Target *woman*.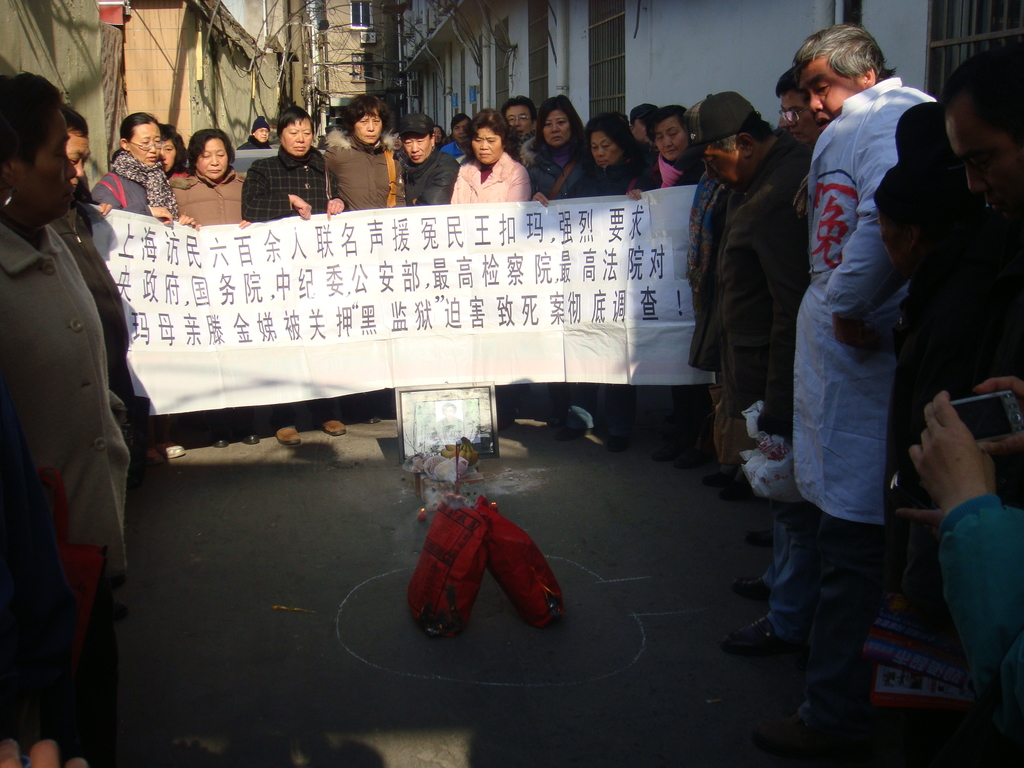
Target region: [x1=319, y1=93, x2=403, y2=212].
